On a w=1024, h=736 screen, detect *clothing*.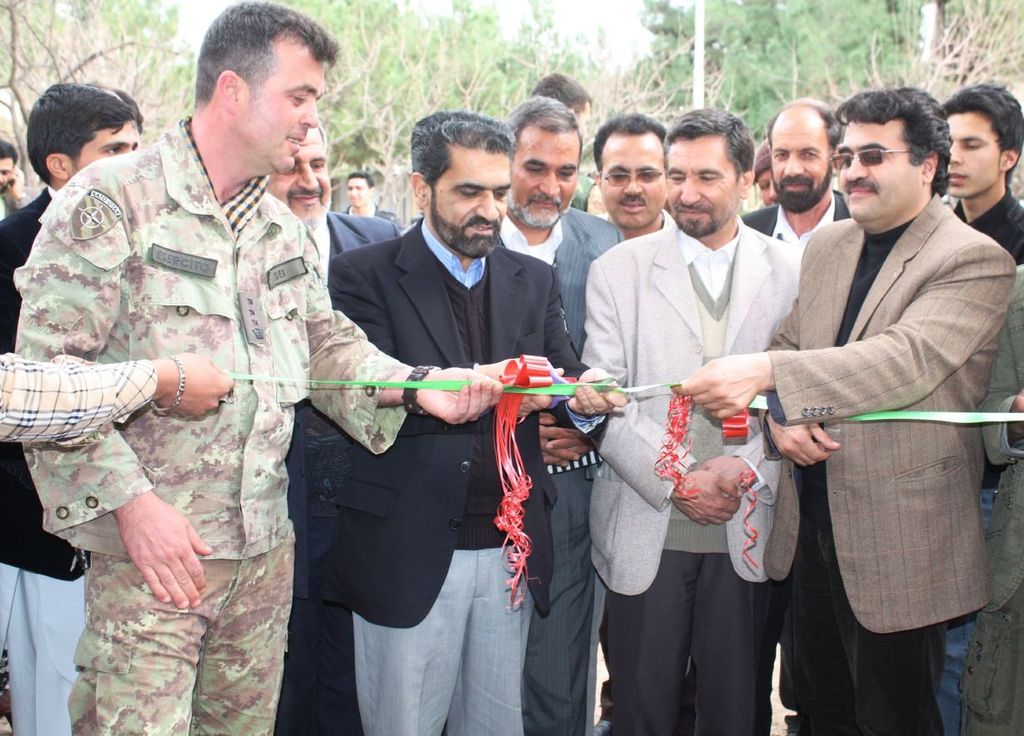
566,171,600,216.
